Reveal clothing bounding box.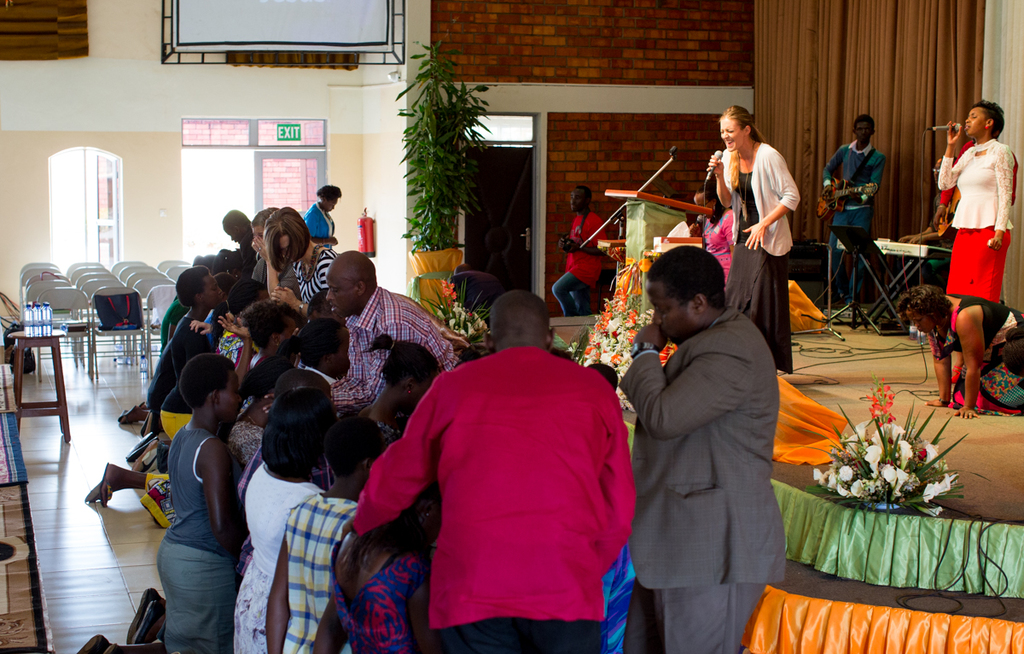
Revealed: box(920, 295, 1023, 423).
